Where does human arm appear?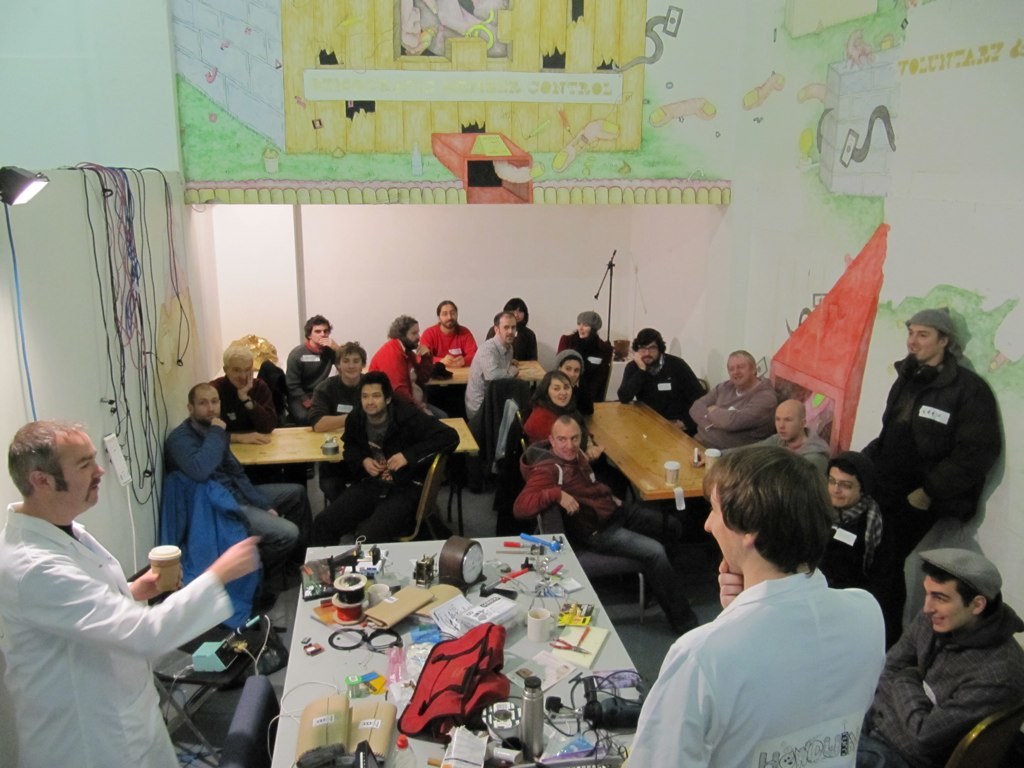
Appears at 512 461 578 519.
